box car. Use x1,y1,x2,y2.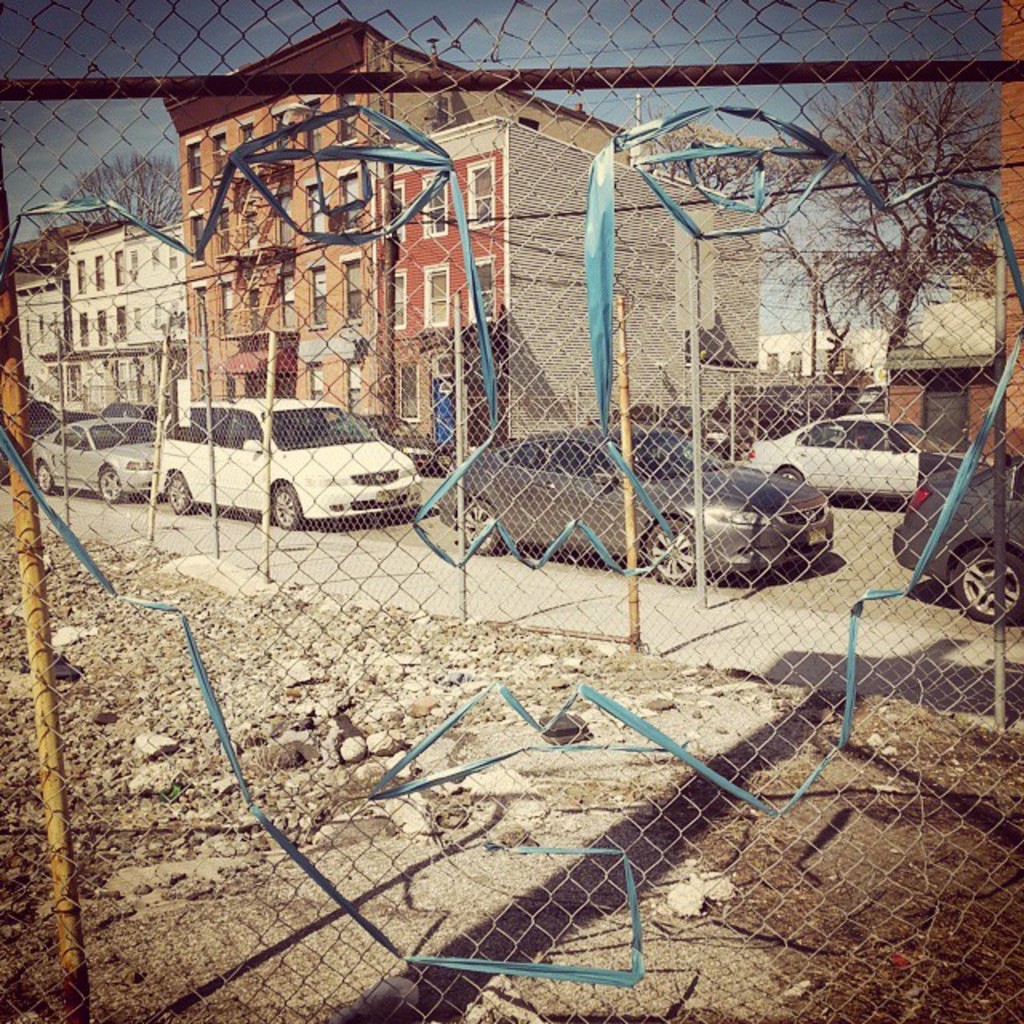
360,410,435,472.
